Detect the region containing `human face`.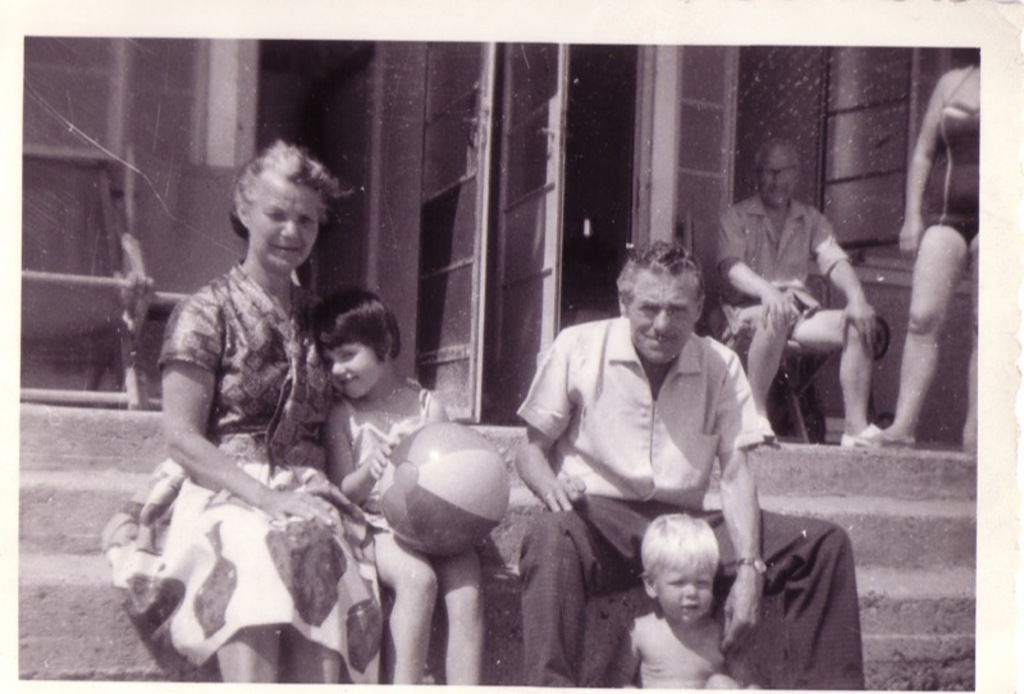
box=[252, 184, 314, 274].
